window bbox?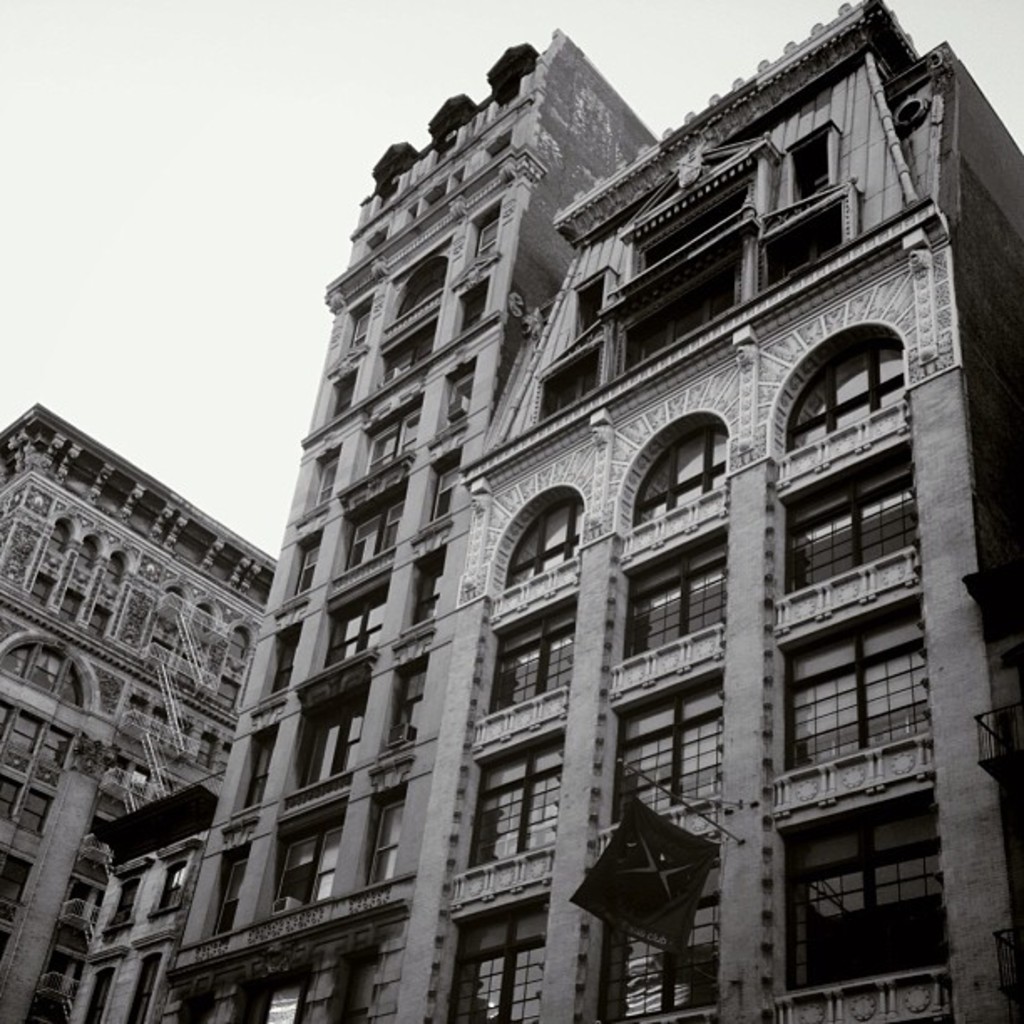
Rect(293, 694, 360, 791)
